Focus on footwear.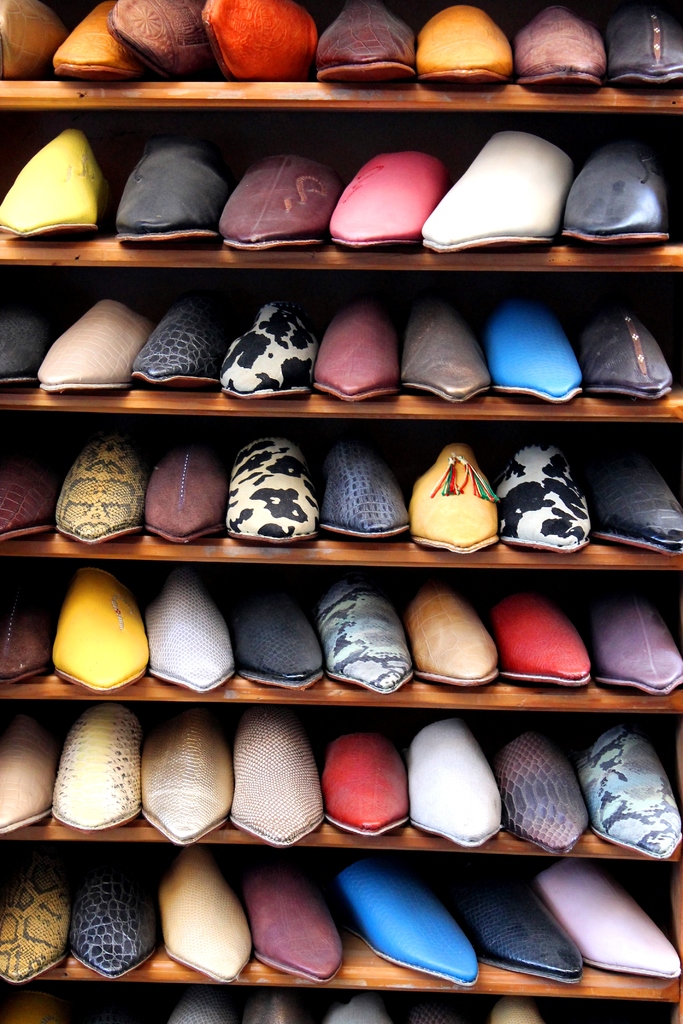
Focused at bbox=[0, 431, 62, 541].
